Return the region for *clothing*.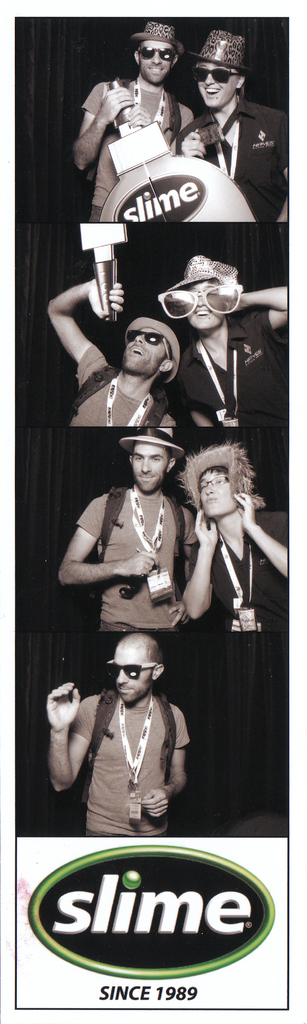
<bbox>184, 312, 300, 426</bbox>.
